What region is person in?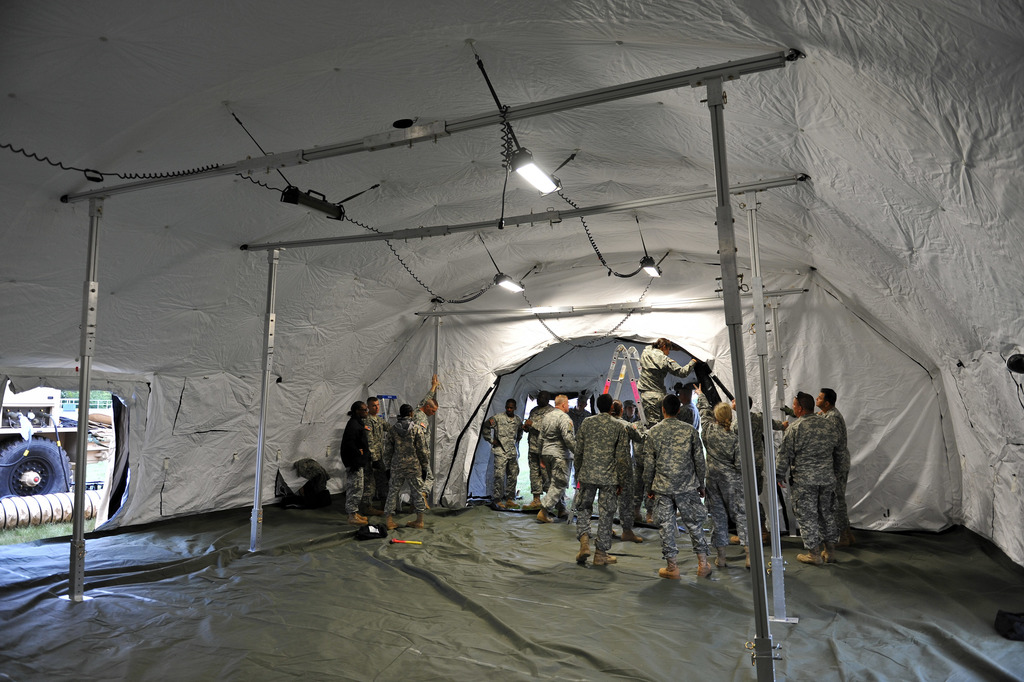
left=689, top=384, right=742, bottom=568.
